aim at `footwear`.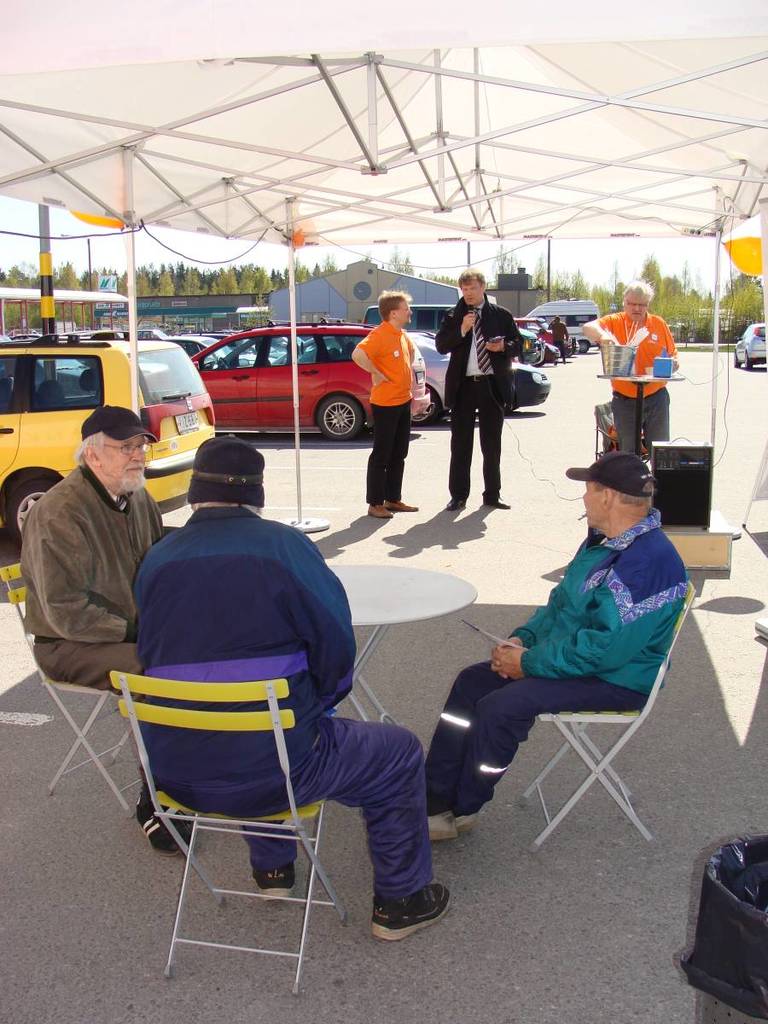
Aimed at 464/817/480/838.
